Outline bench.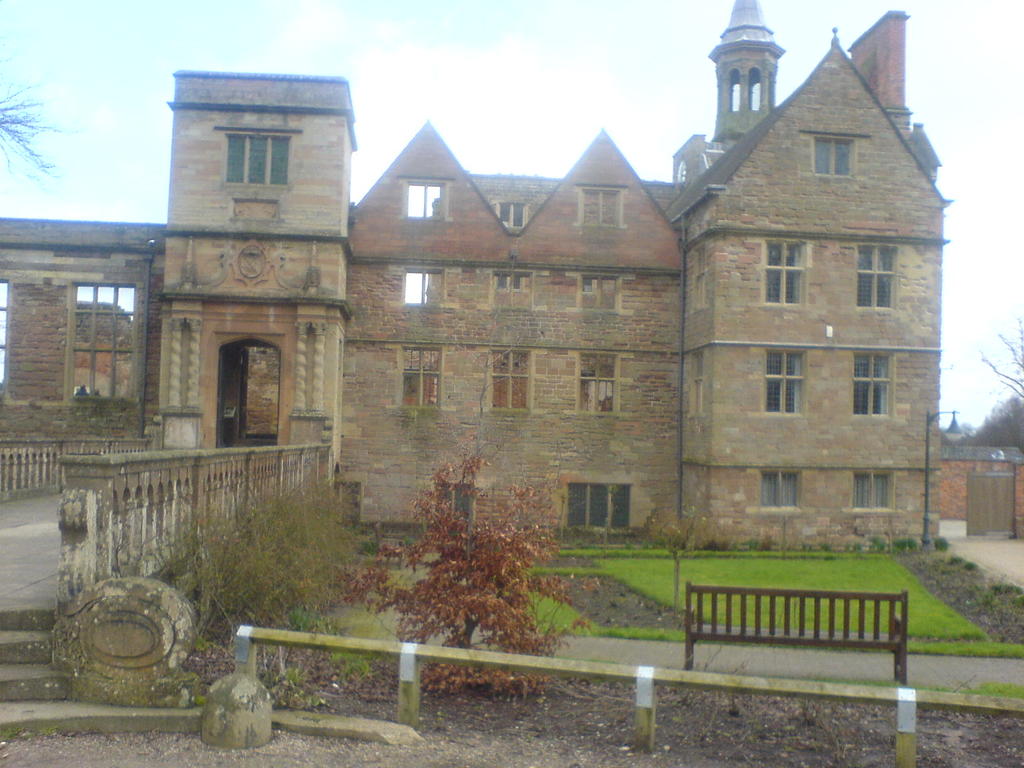
Outline: detection(616, 554, 968, 743).
